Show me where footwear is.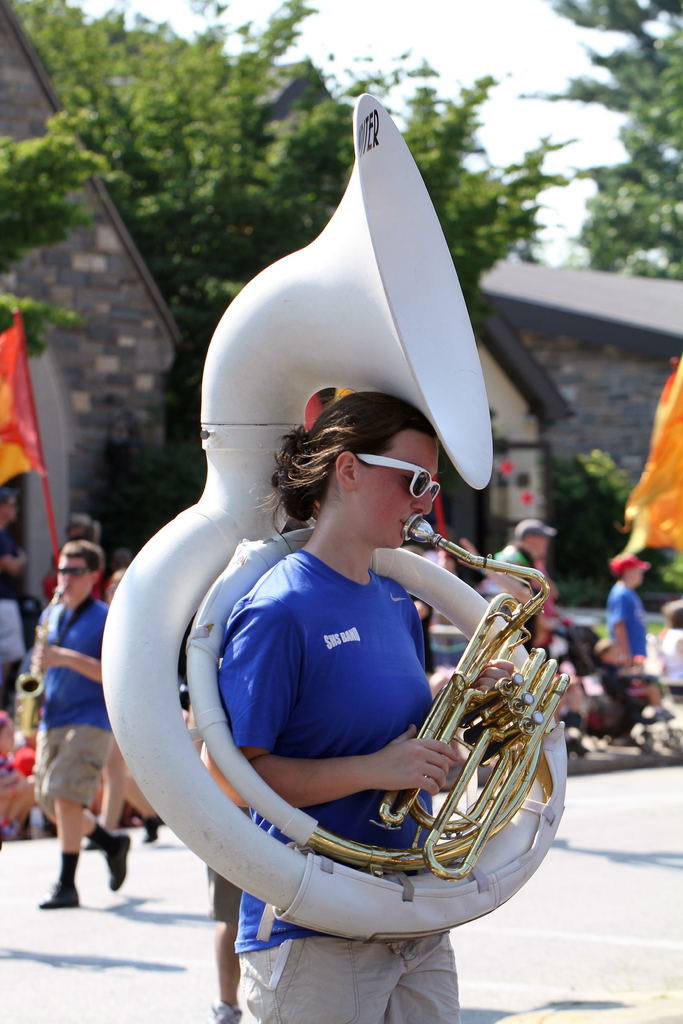
footwear is at pyautogui.locateOnScreen(141, 814, 164, 847).
